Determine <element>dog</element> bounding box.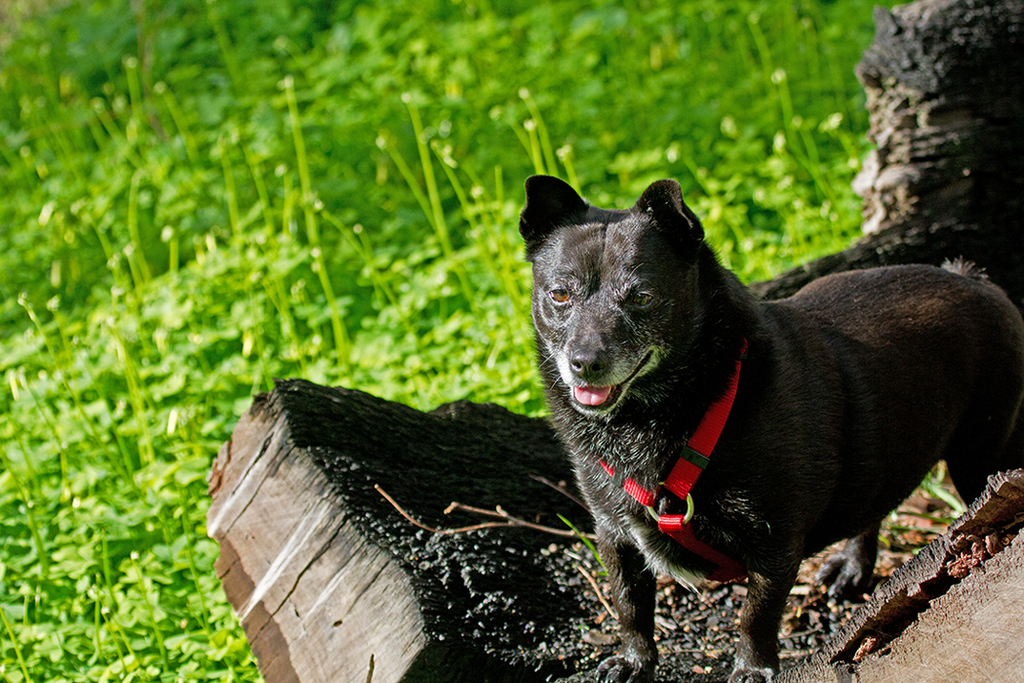
Determined: x1=513 y1=180 x2=1023 y2=682.
